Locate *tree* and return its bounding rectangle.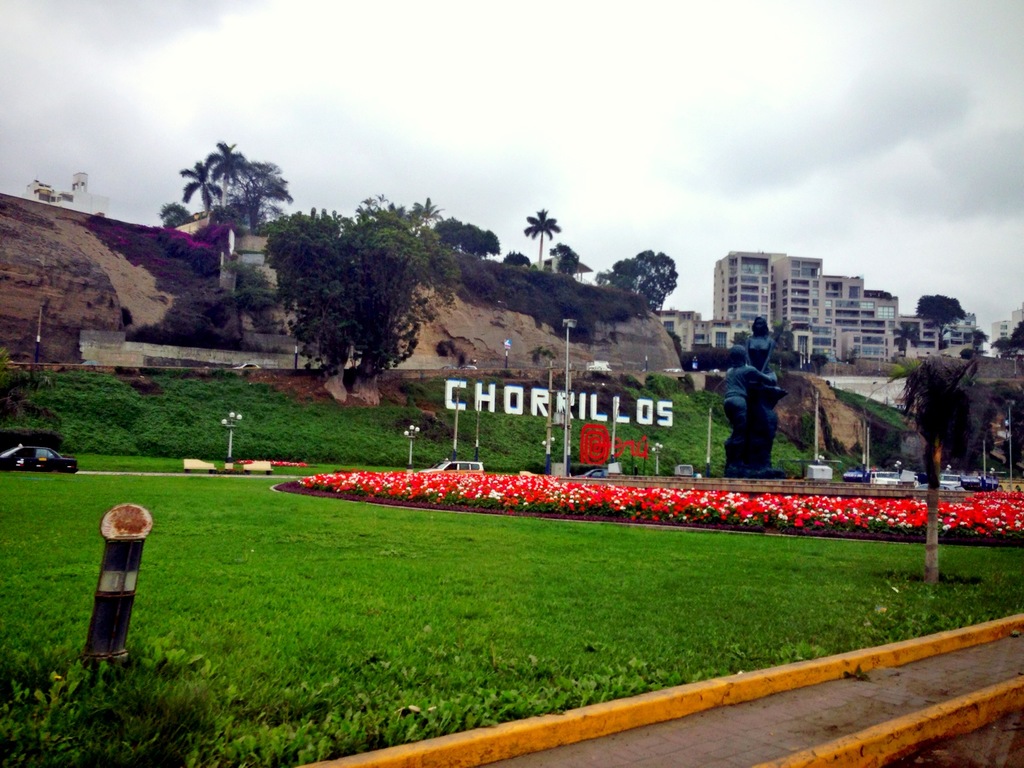
[left=522, top=203, right=558, bottom=280].
